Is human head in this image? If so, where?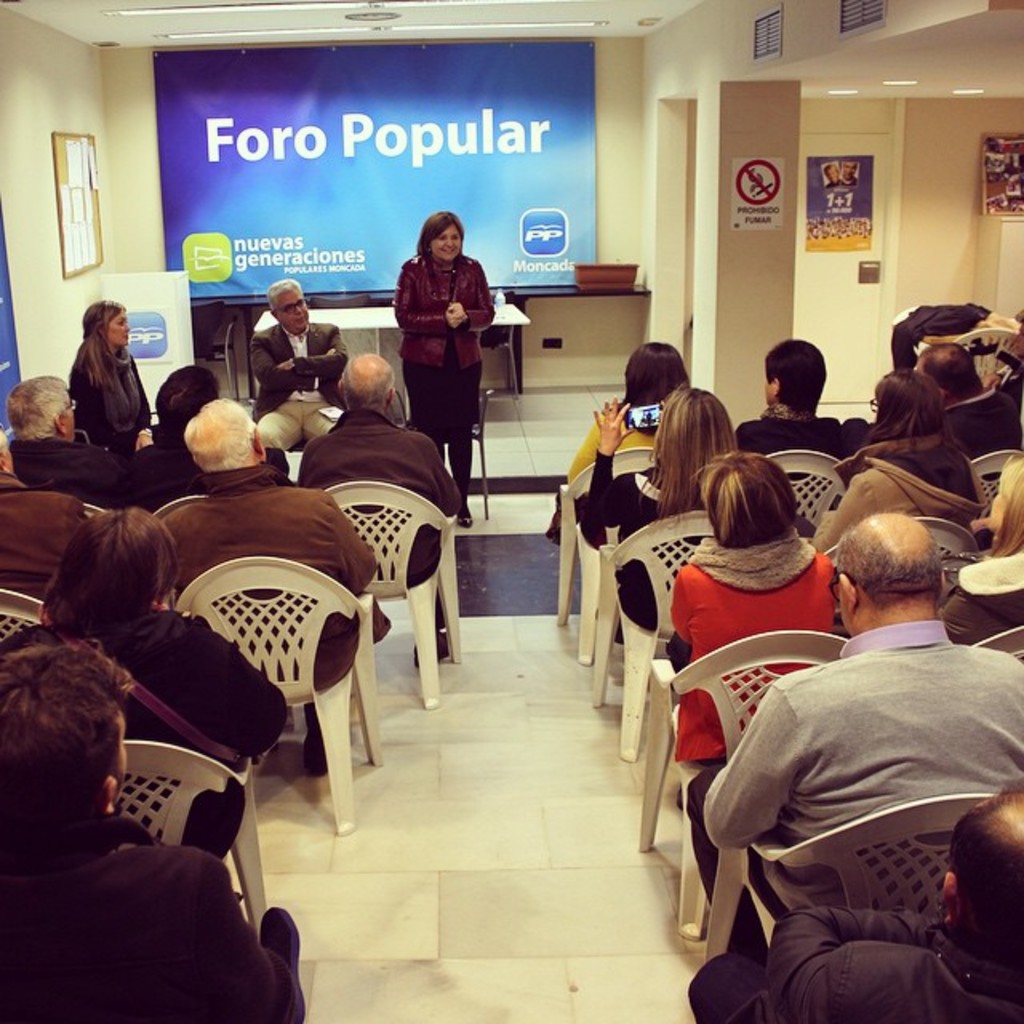
Yes, at [942, 776, 1022, 966].
